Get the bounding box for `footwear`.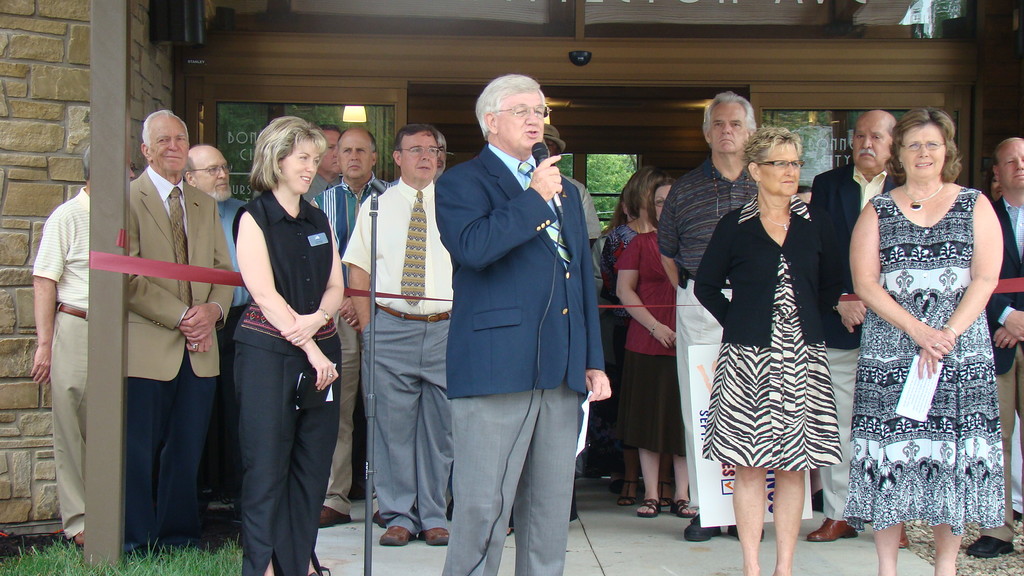
x1=670 y1=501 x2=696 y2=516.
